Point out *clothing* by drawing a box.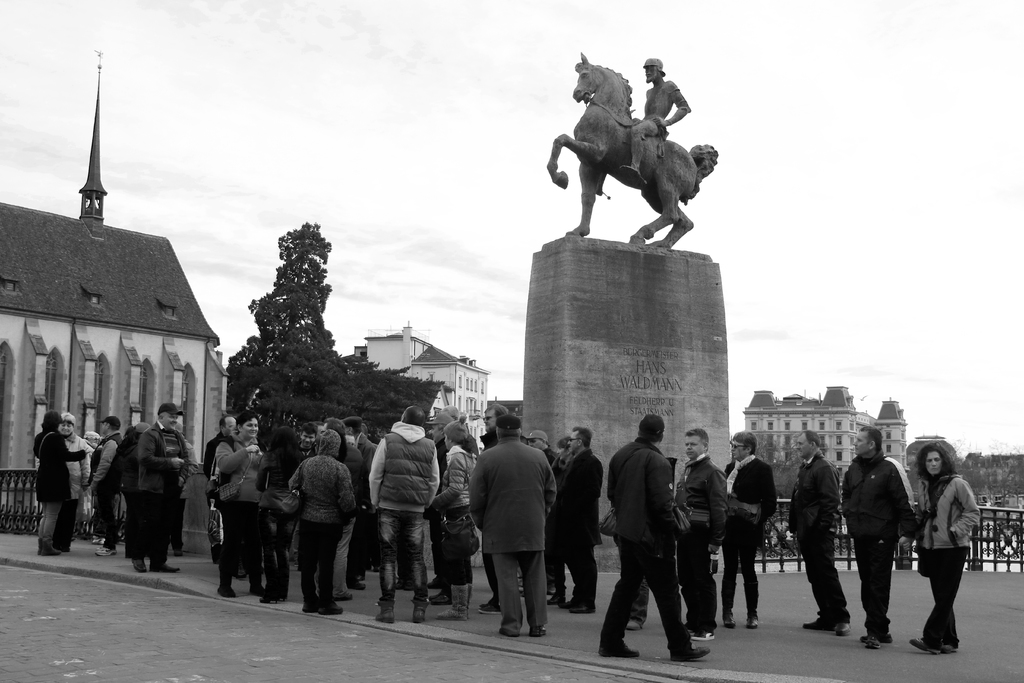
[left=542, top=436, right=561, bottom=472].
